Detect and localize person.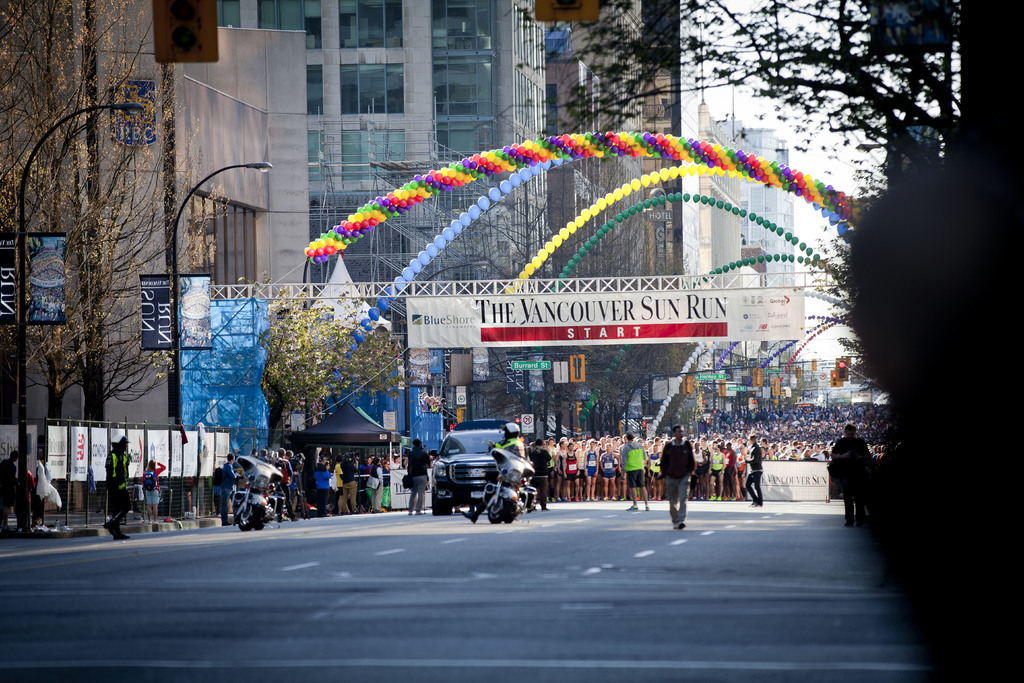
Localized at left=409, top=434, right=434, bottom=519.
